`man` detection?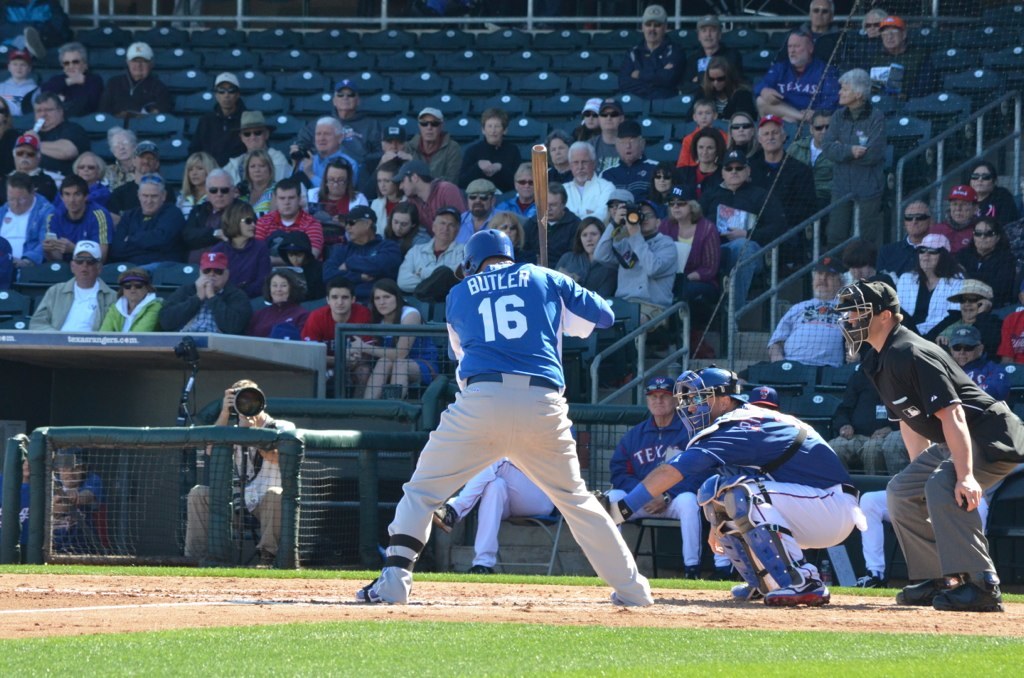
{"left": 297, "top": 116, "right": 364, "bottom": 192}
